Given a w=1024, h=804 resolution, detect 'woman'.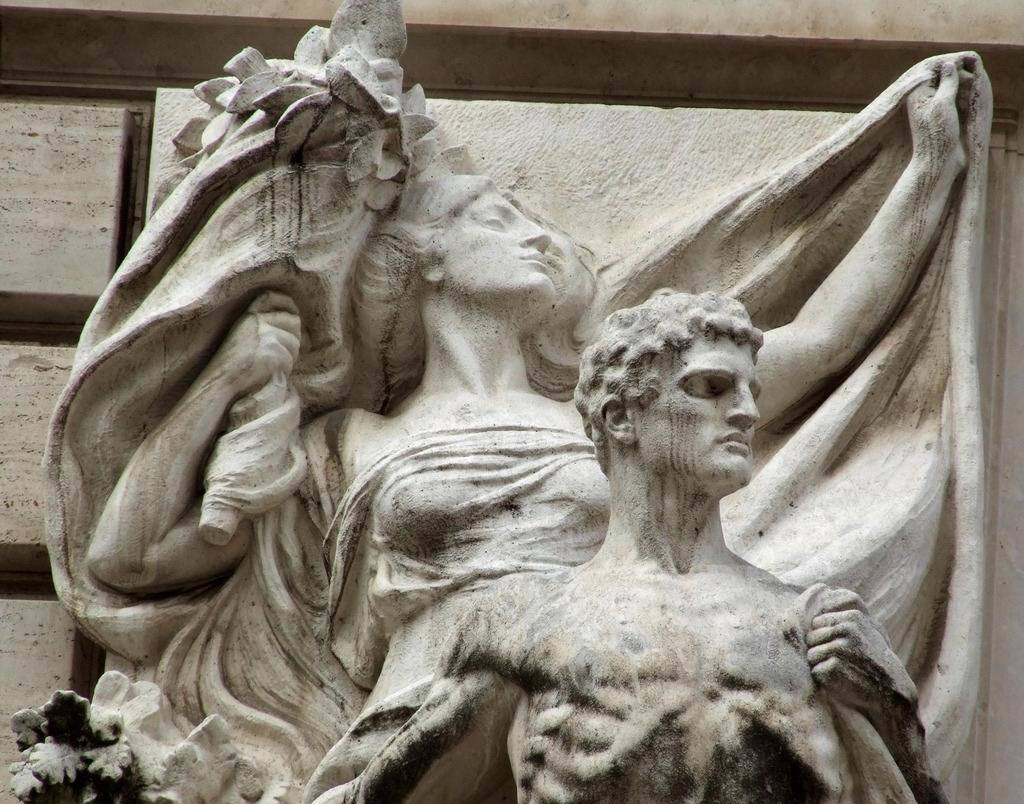
<bbox>88, 55, 983, 769</bbox>.
